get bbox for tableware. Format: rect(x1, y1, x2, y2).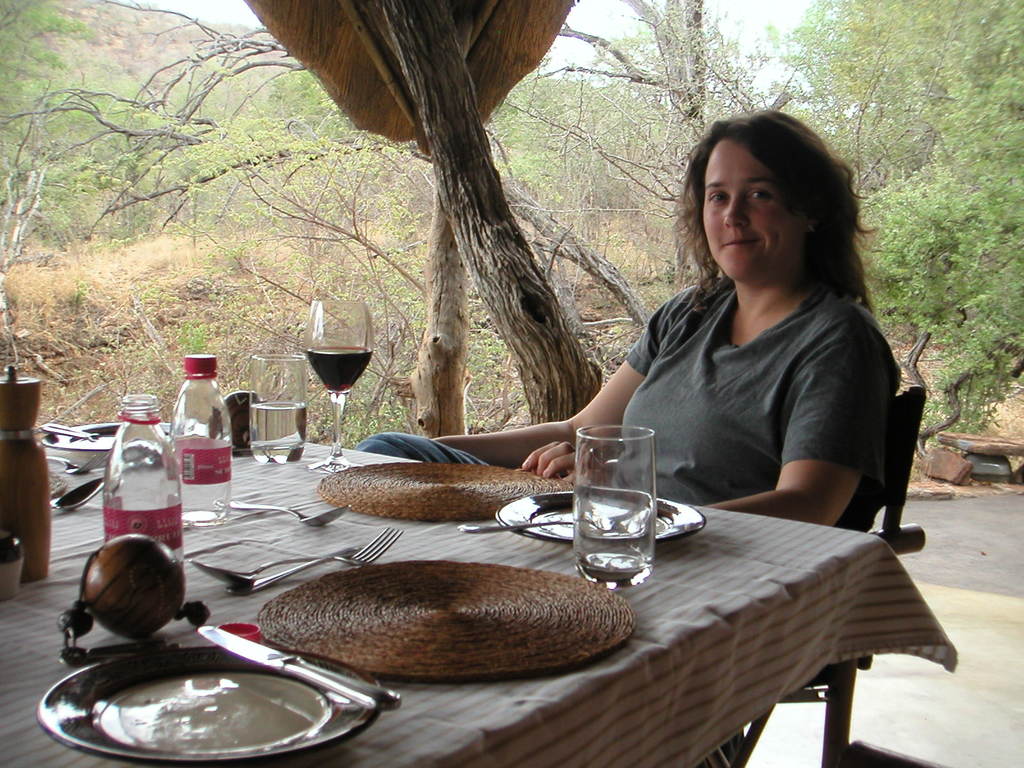
rect(33, 645, 385, 767).
